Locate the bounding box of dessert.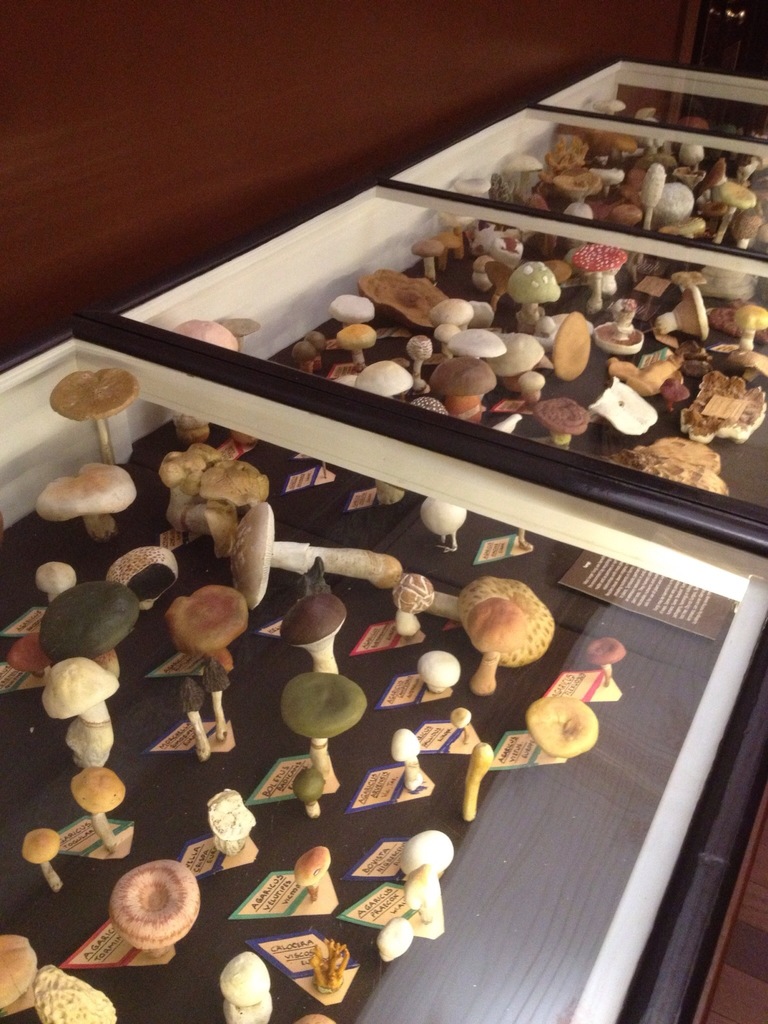
Bounding box: bbox(489, 104, 767, 299).
